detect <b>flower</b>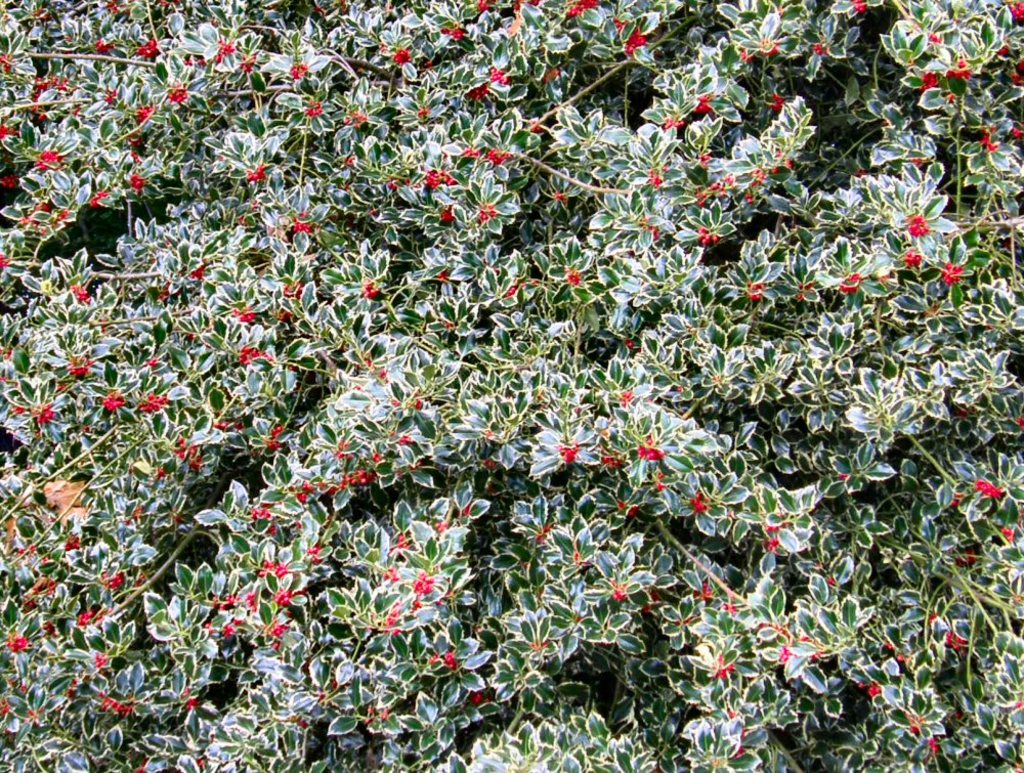
region(32, 147, 57, 171)
